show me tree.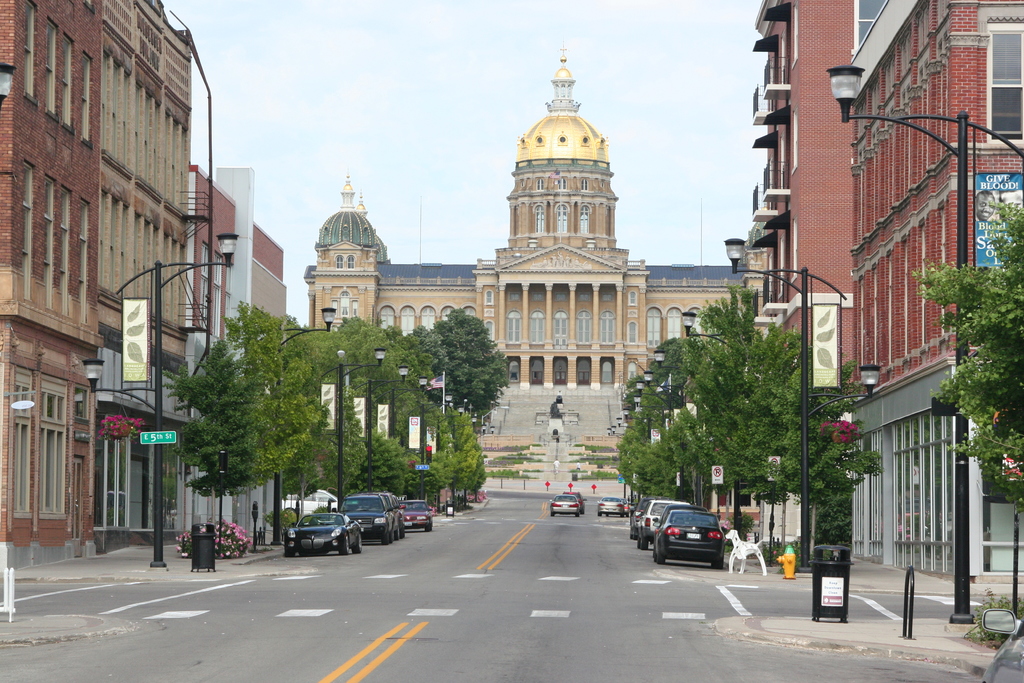
tree is here: crop(467, 448, 486, 504).
